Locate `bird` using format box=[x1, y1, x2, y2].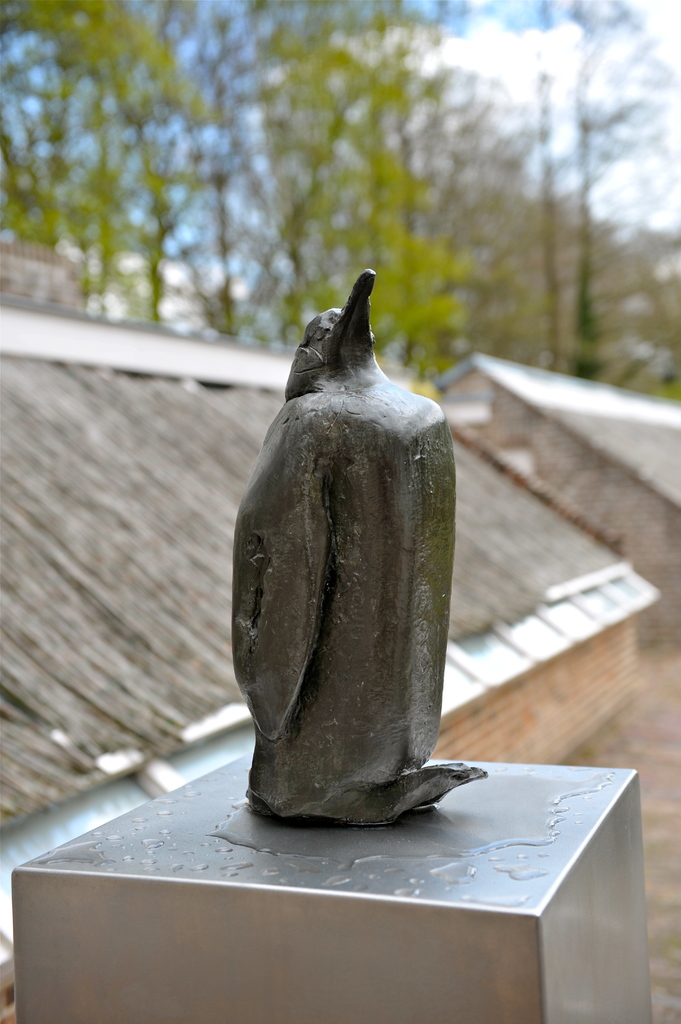
box=[231, 266, 487, 829].
